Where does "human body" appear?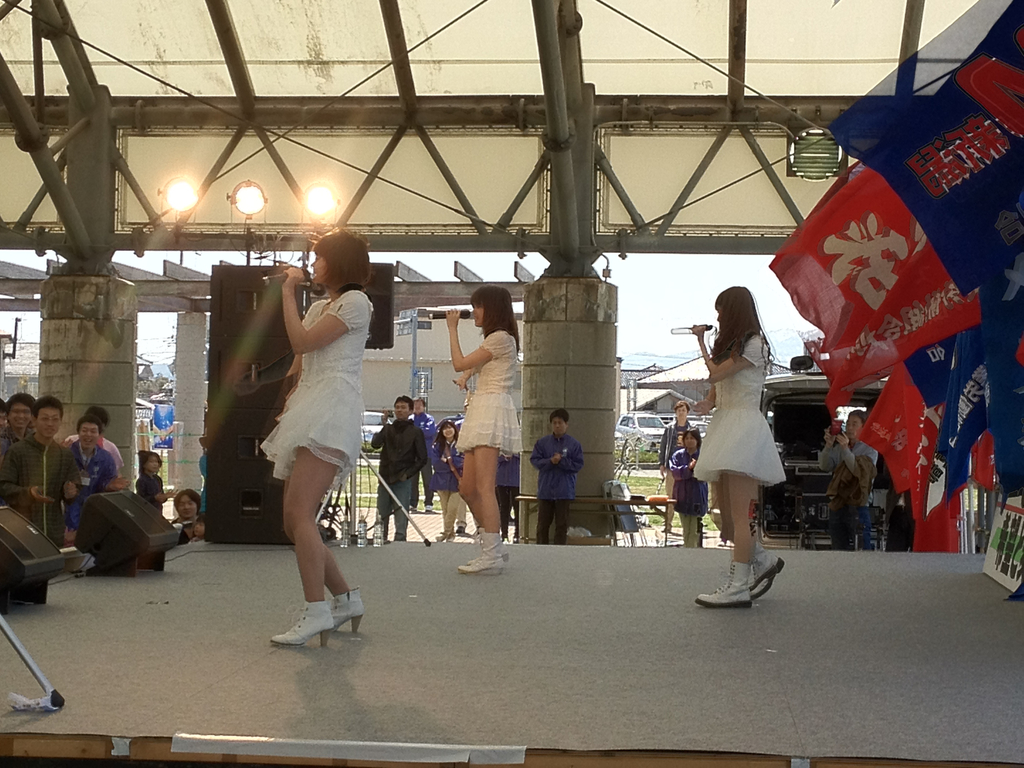
Appears at x1=671, y1=445, x2=710, y2=545.
